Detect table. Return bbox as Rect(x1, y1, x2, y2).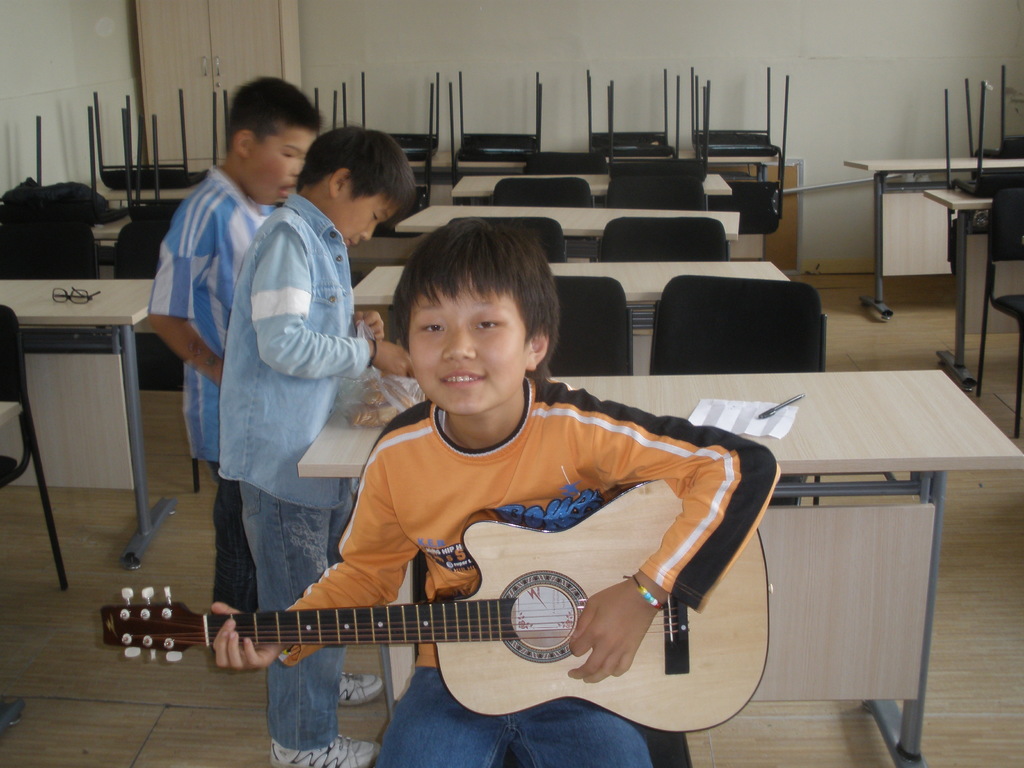
Rect(394, 200, 743, 253).
